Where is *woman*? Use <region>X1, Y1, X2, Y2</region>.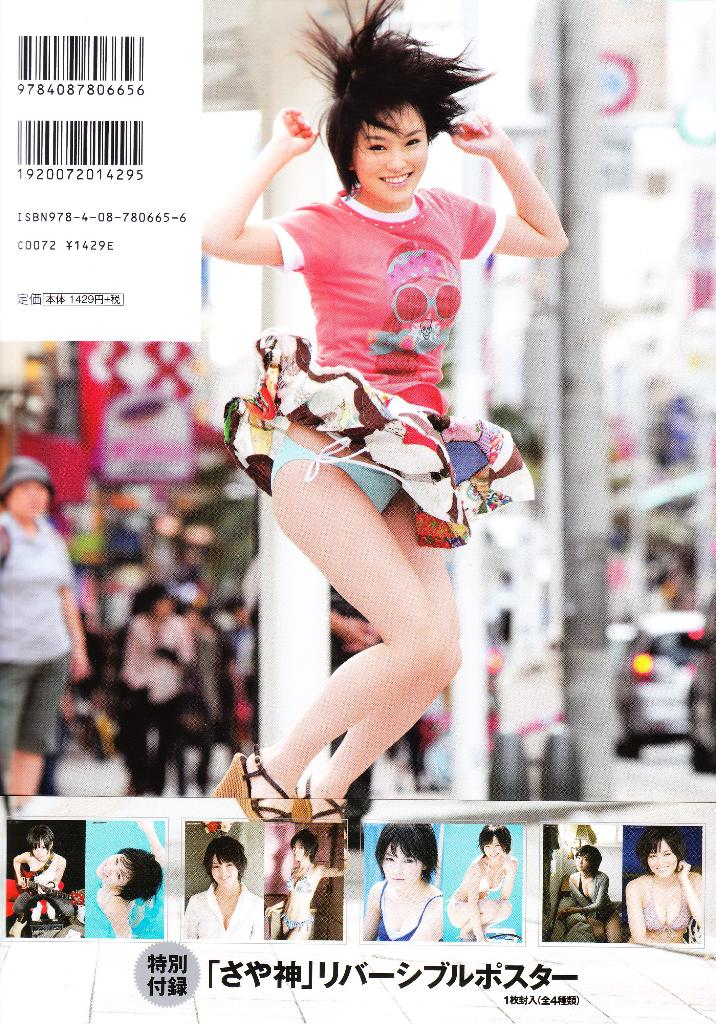
<region>559, 842, 624, 941</region>.
